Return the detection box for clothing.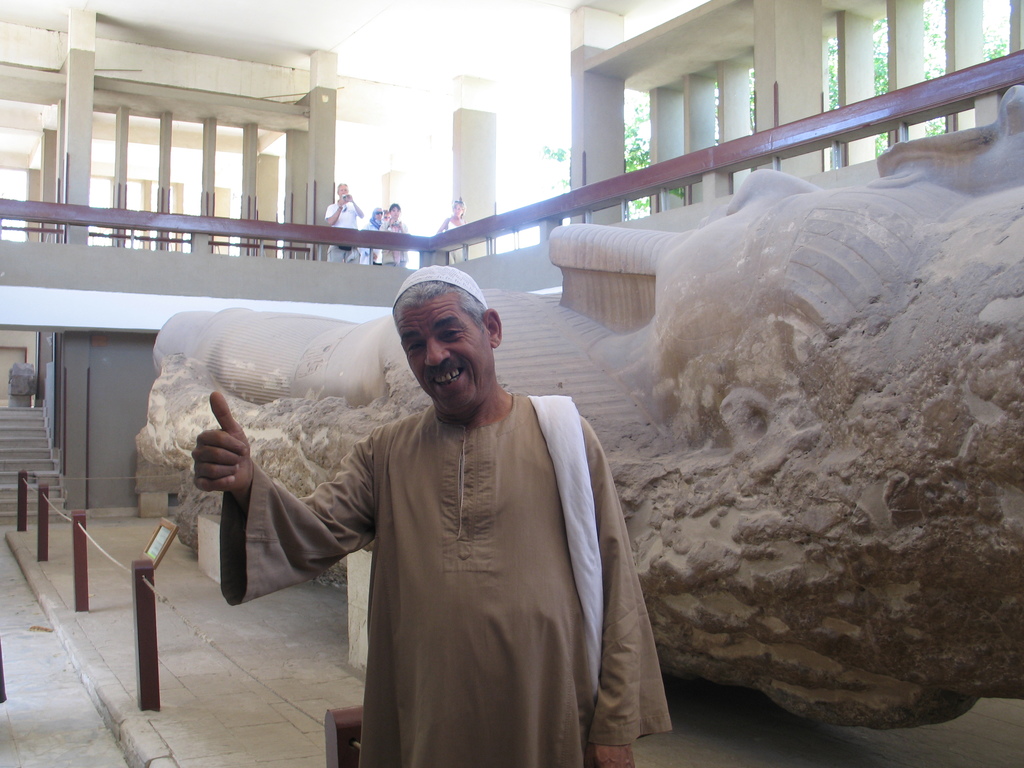
bbox(436, 214, 465, 267).
